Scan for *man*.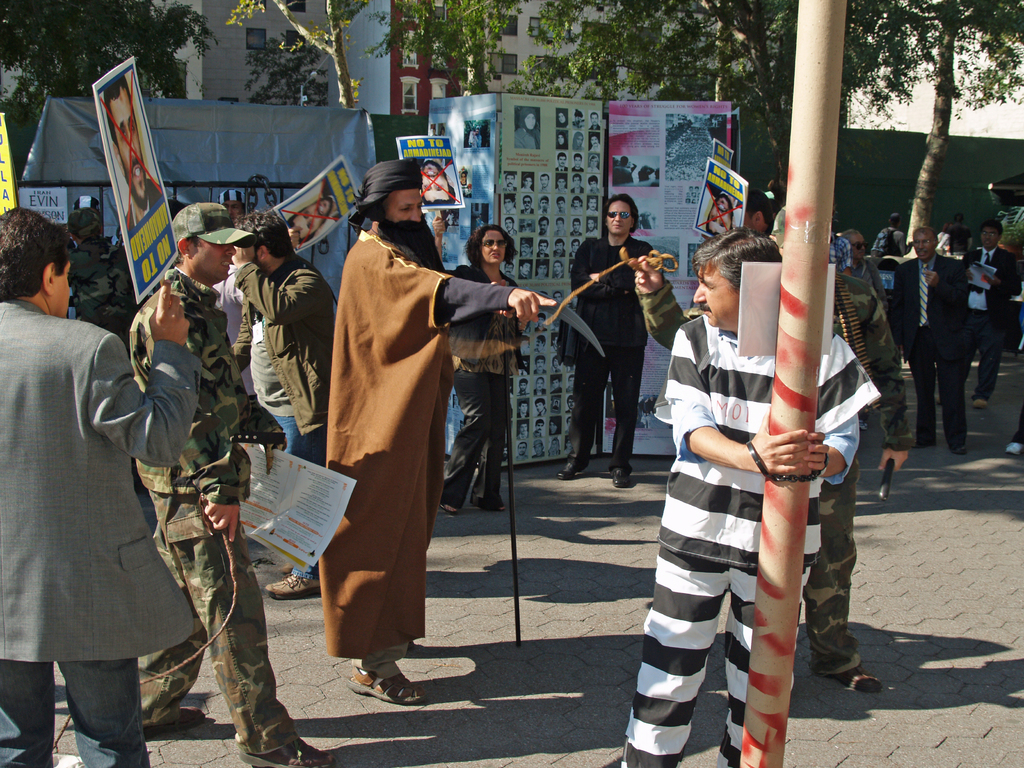
Scan result: box(504, 447, 510, 463).
